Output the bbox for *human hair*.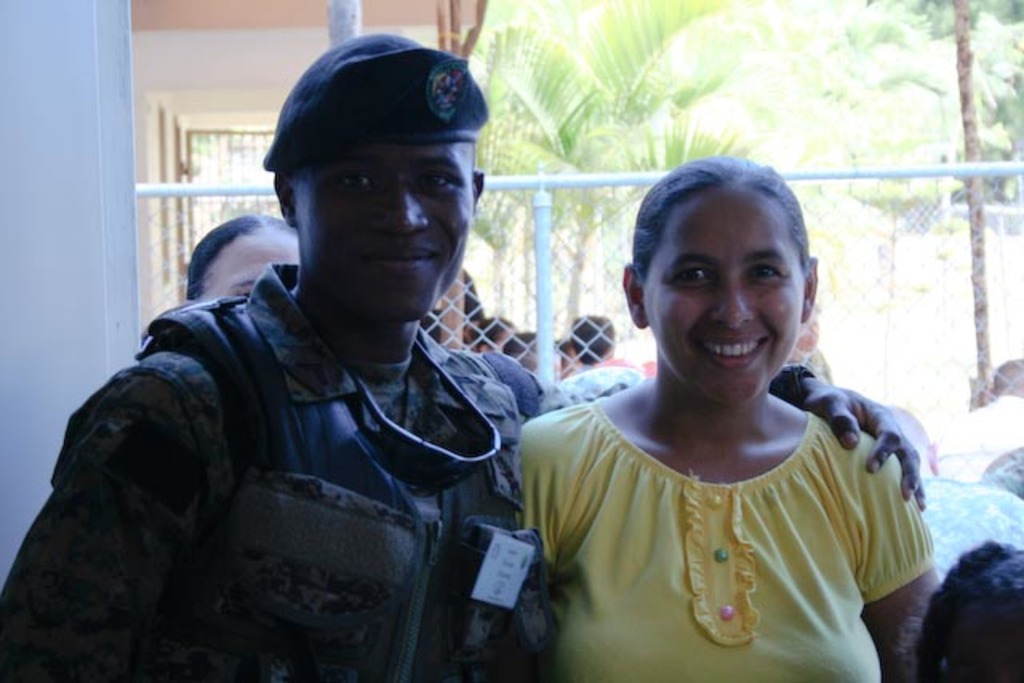
detection(462, 269, 486, 325).
